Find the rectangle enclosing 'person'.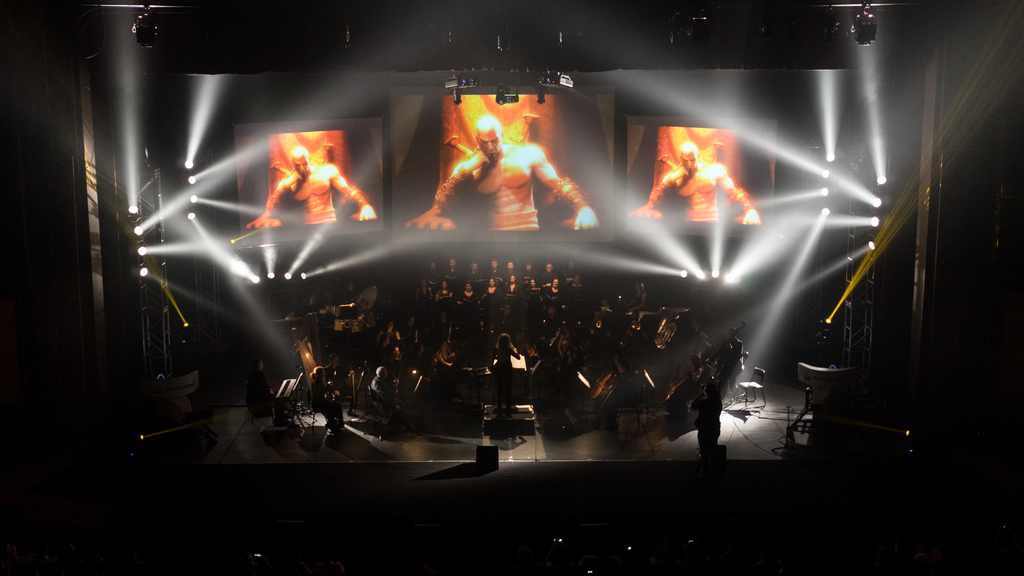
rect(406, 115, 598, 230).
